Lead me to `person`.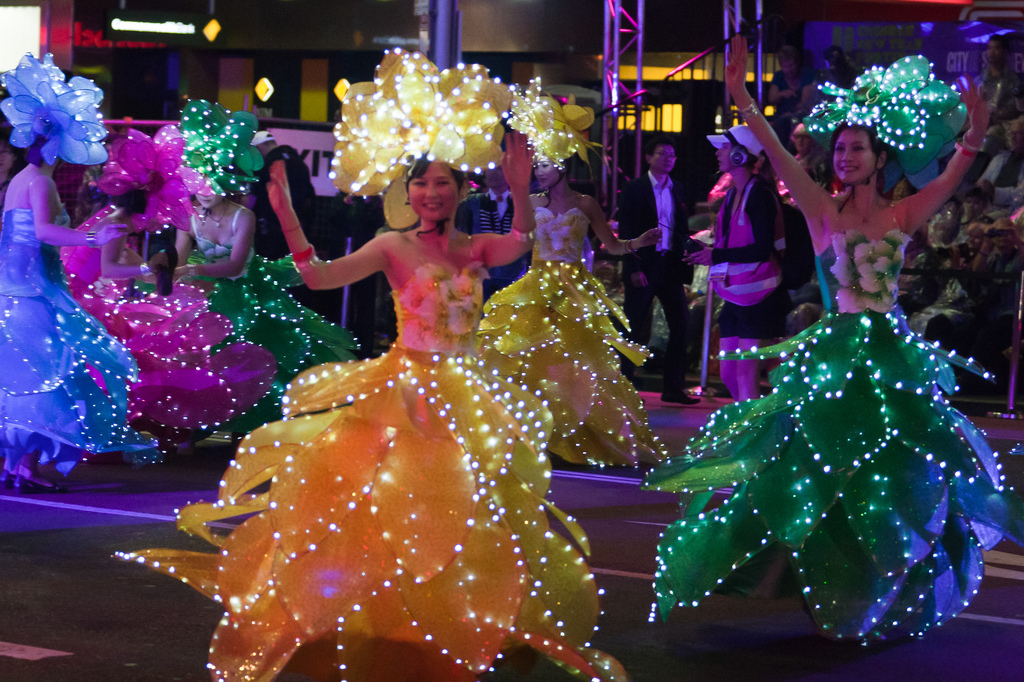
Lead to {"left": 117, "top": 94, "right": 360, "bottom": 456}.
